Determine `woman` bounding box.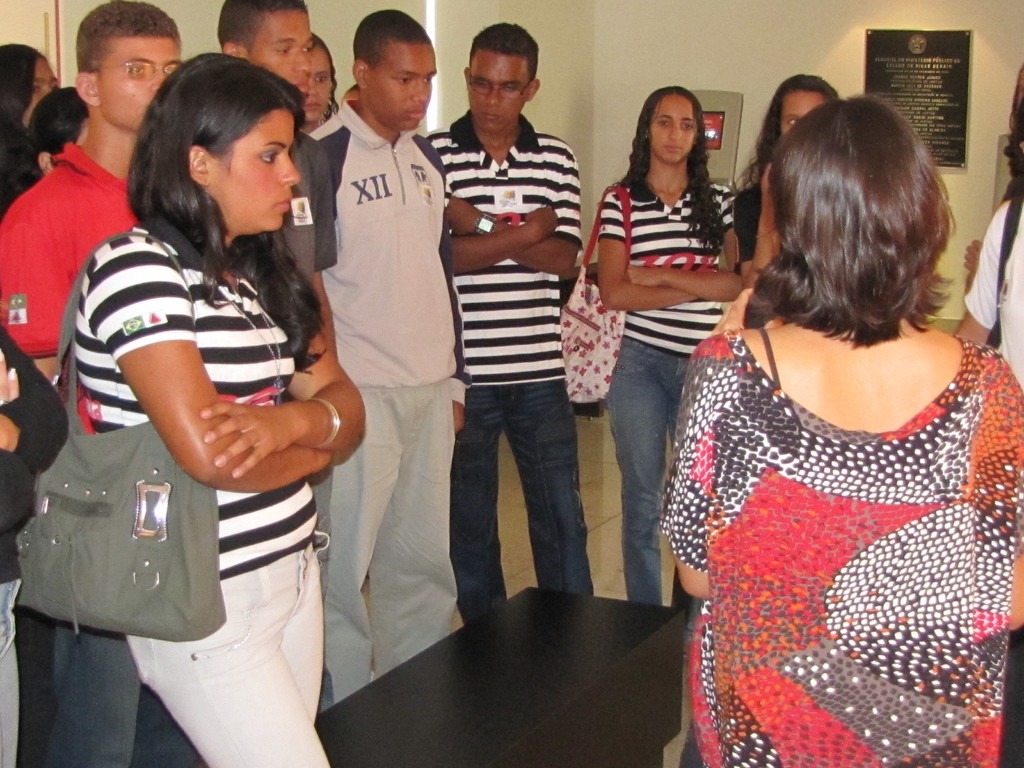
Determined: locate(0, 41, 62, 223).
